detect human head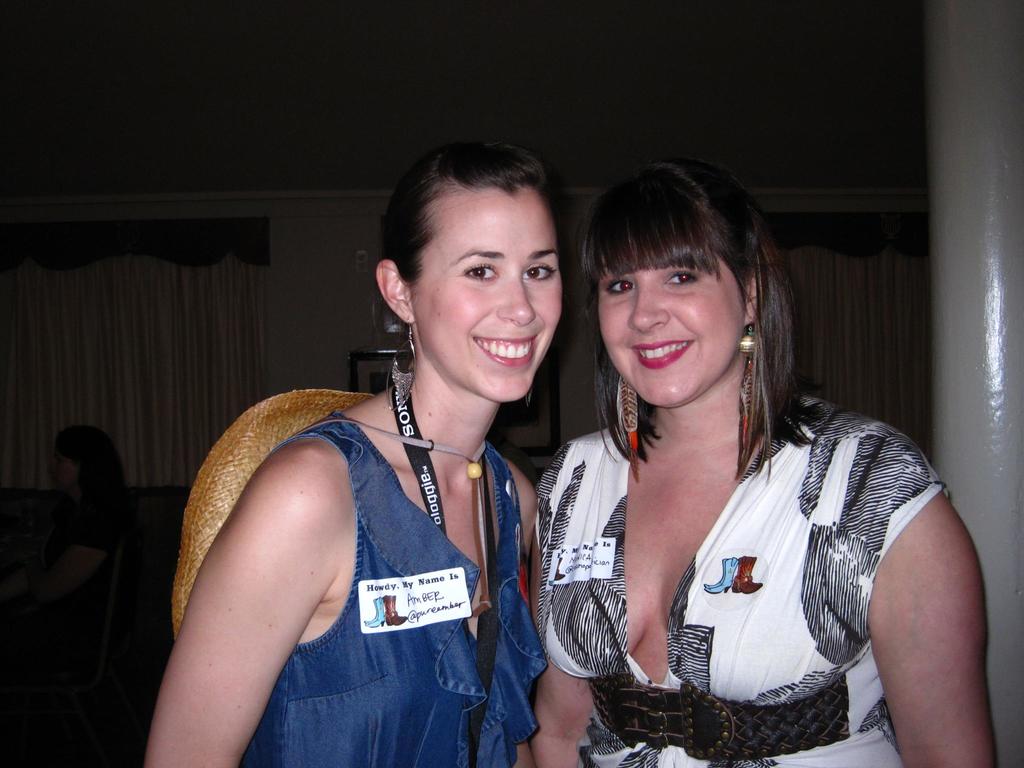
(380,140,582,395)
